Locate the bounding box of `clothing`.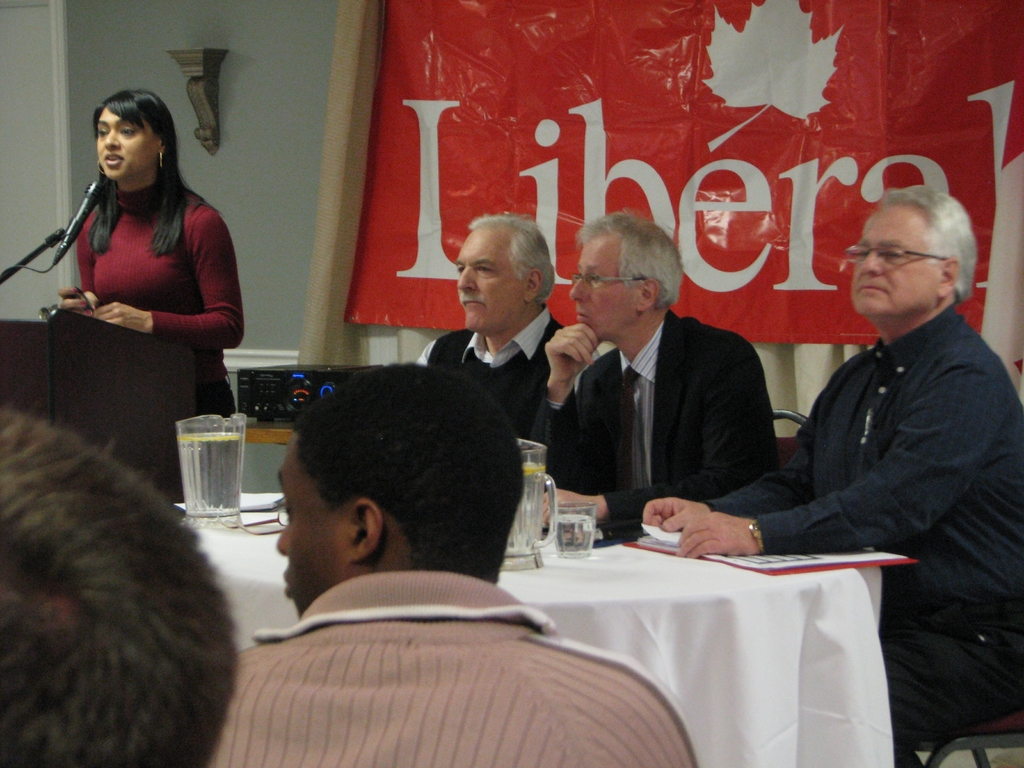
Bounding box: (left=547, top=308, right=784, bottom=518).
